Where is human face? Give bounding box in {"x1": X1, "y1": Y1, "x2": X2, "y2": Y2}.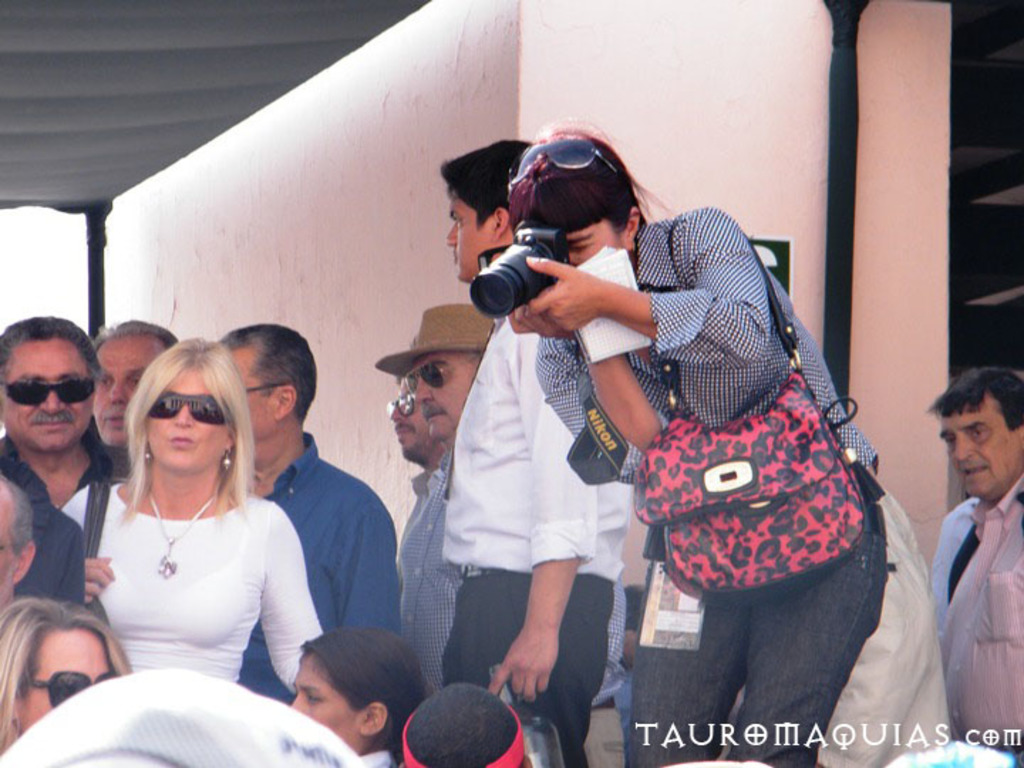
{"x1": 149, "y1": 364, "x2": 226, "y2": 471}.
